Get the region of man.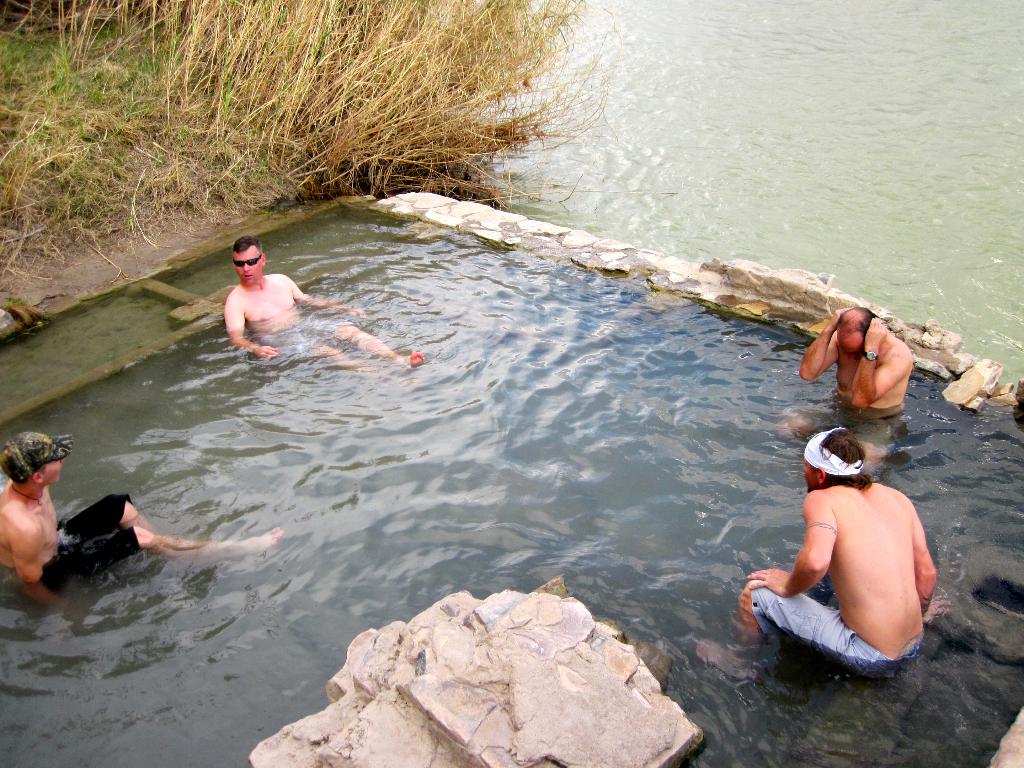
bbox(0, 428, 280, 611).
